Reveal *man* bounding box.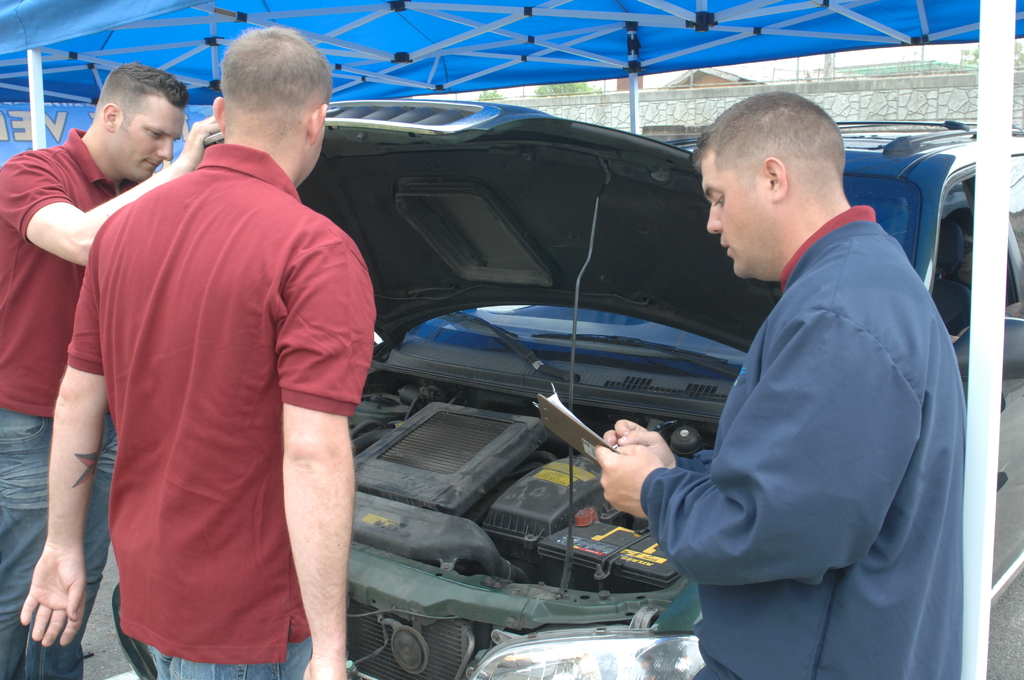
Revealed: 595, 91, 970, 679.
